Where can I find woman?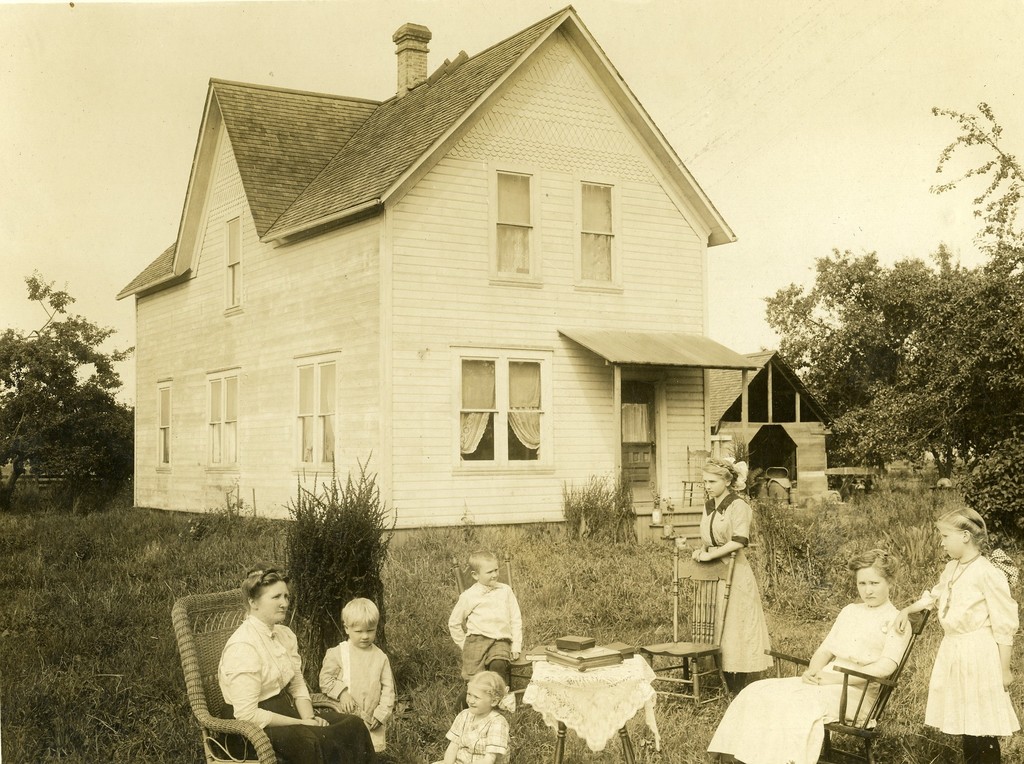
You can find it at 704:548:913:763.
